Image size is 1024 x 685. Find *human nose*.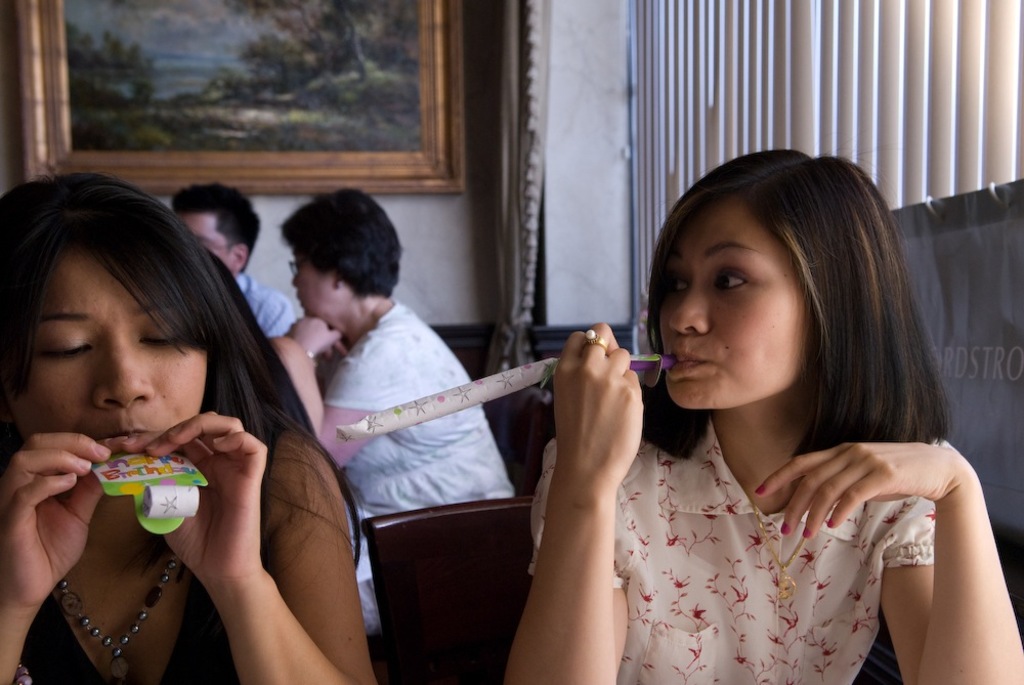
<bbox>669, 277, 715, 335</bbox>.
